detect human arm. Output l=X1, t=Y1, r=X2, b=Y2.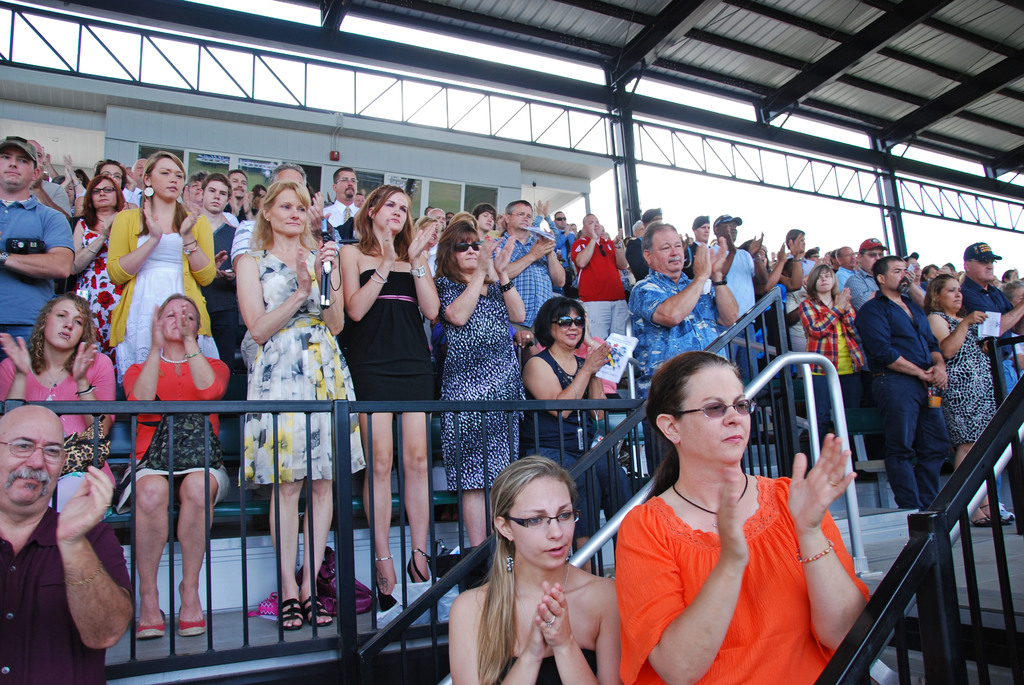
l=317, t=226, r=353, b=338.
